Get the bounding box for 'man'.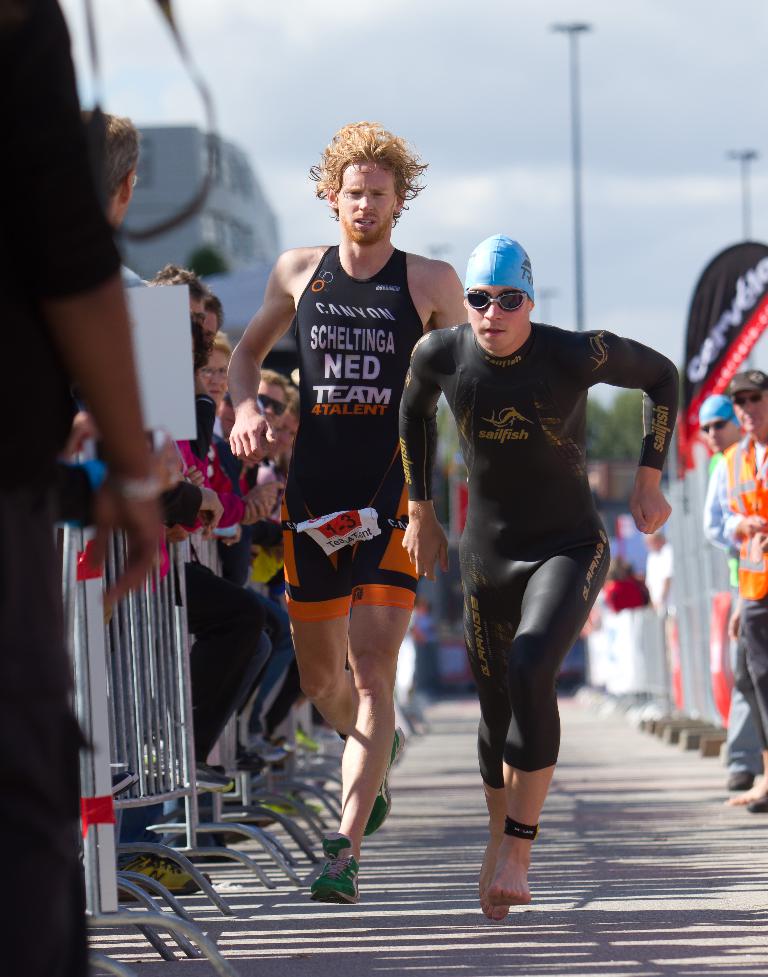
box=[397, 217, 670, 883].
